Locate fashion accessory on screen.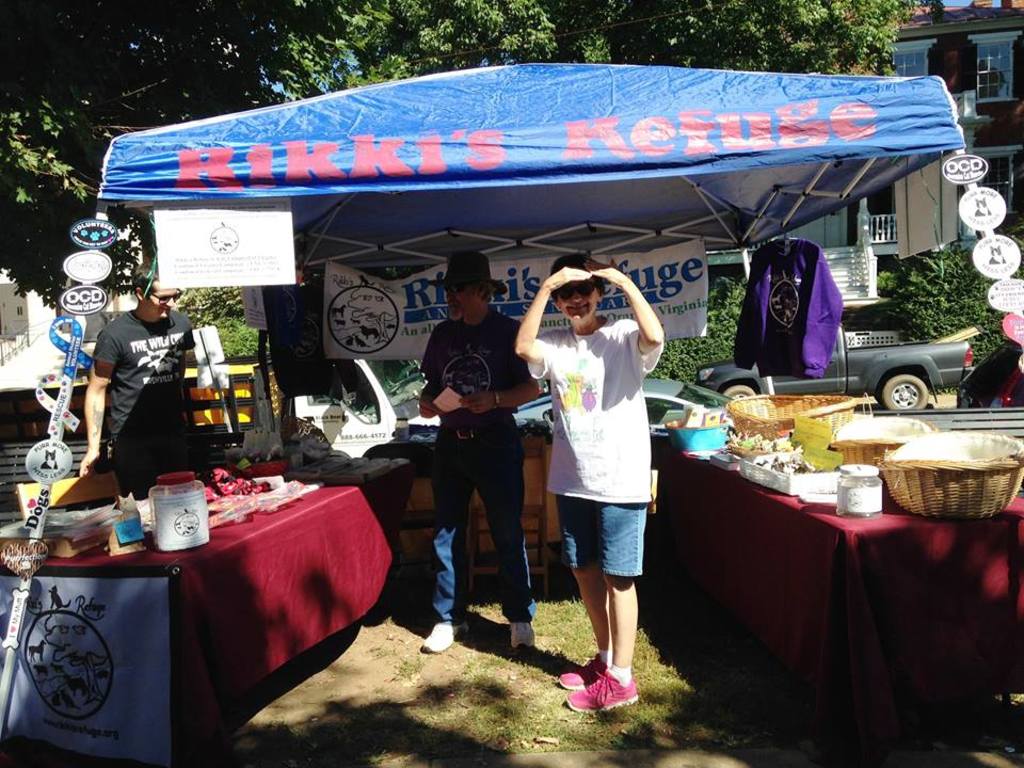
On screen at box=[417, 622, 471, 650].
